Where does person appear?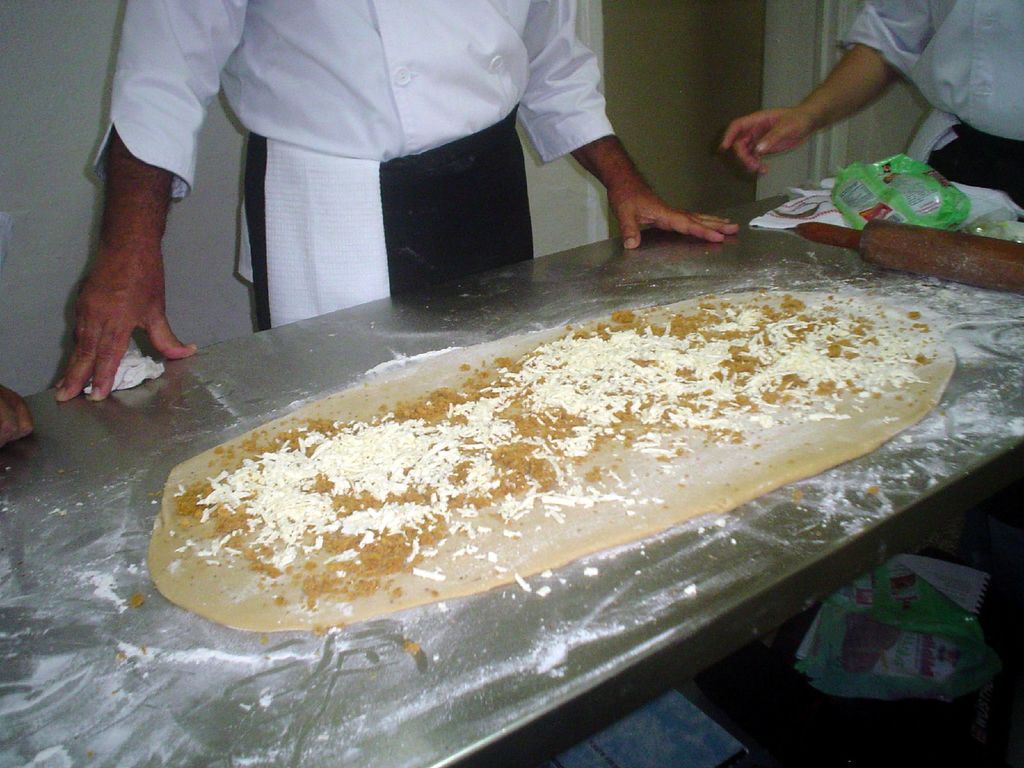
Appears at x1=109 y1=25 x2=703 y2=311.
